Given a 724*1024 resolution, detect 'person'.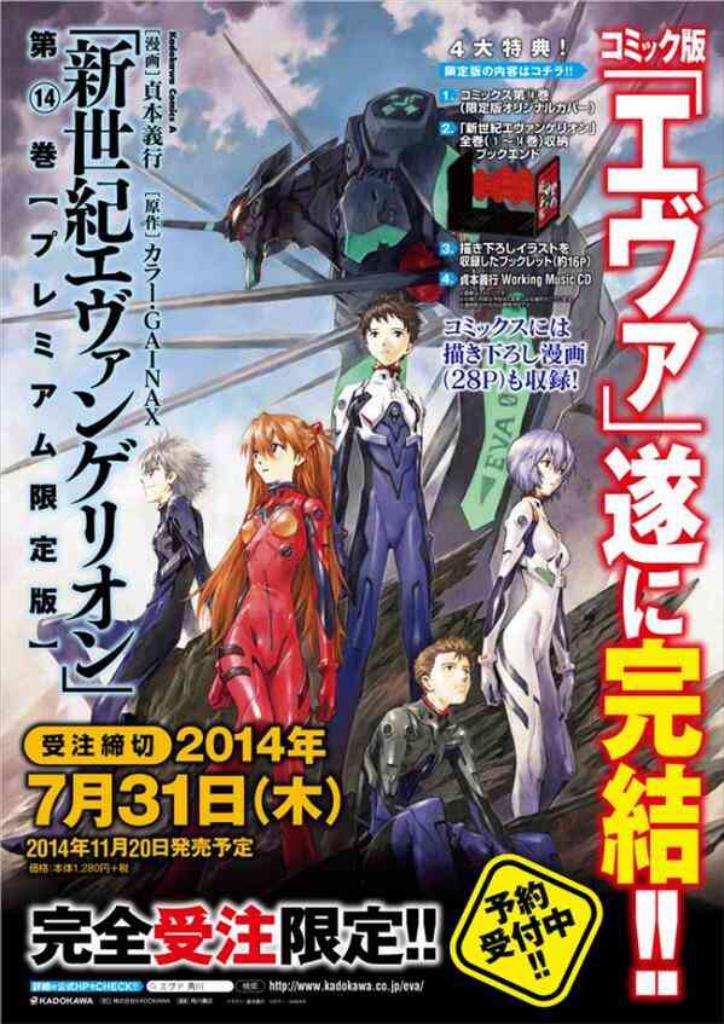
locate(343, 632, 529, 898).
